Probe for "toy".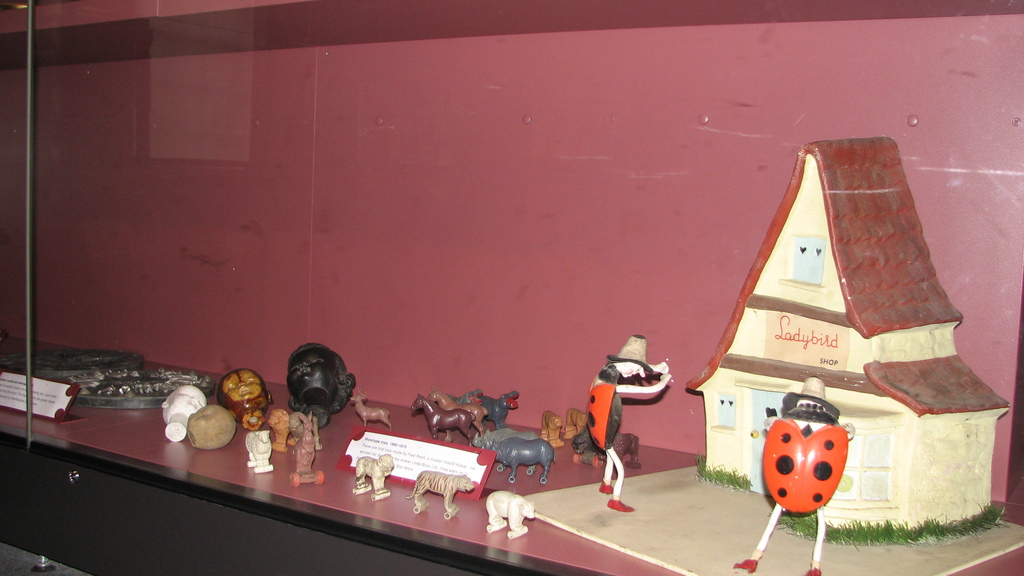
Probe result: 760,404,857,552.
